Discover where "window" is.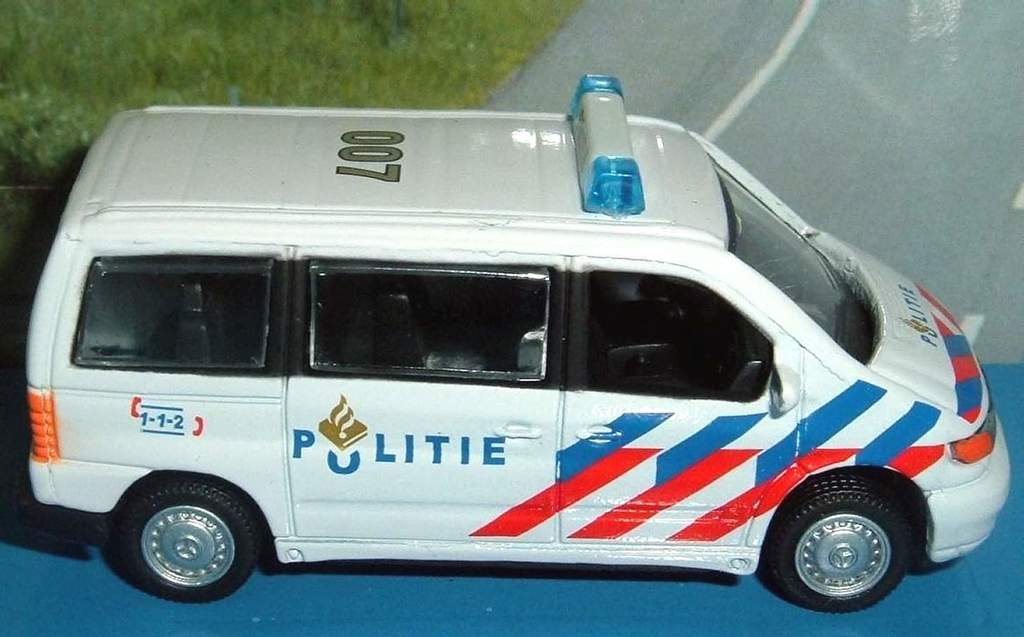
Discovered at 300:254:562:383.
